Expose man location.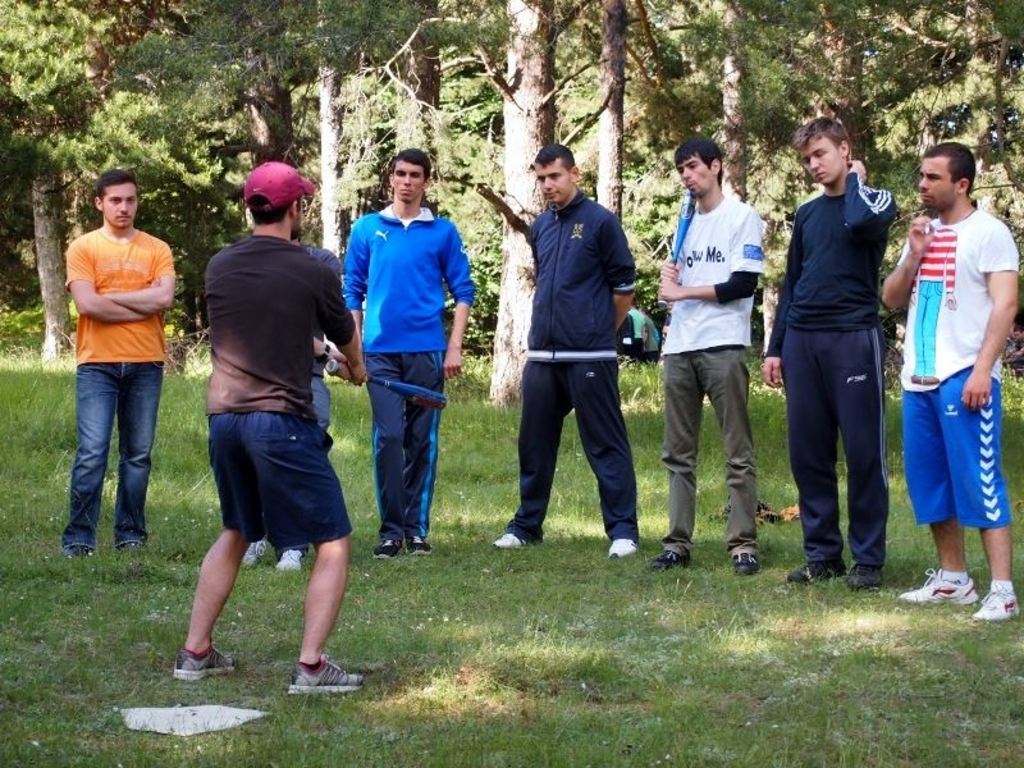
Exposed at 339 143 480 558.
